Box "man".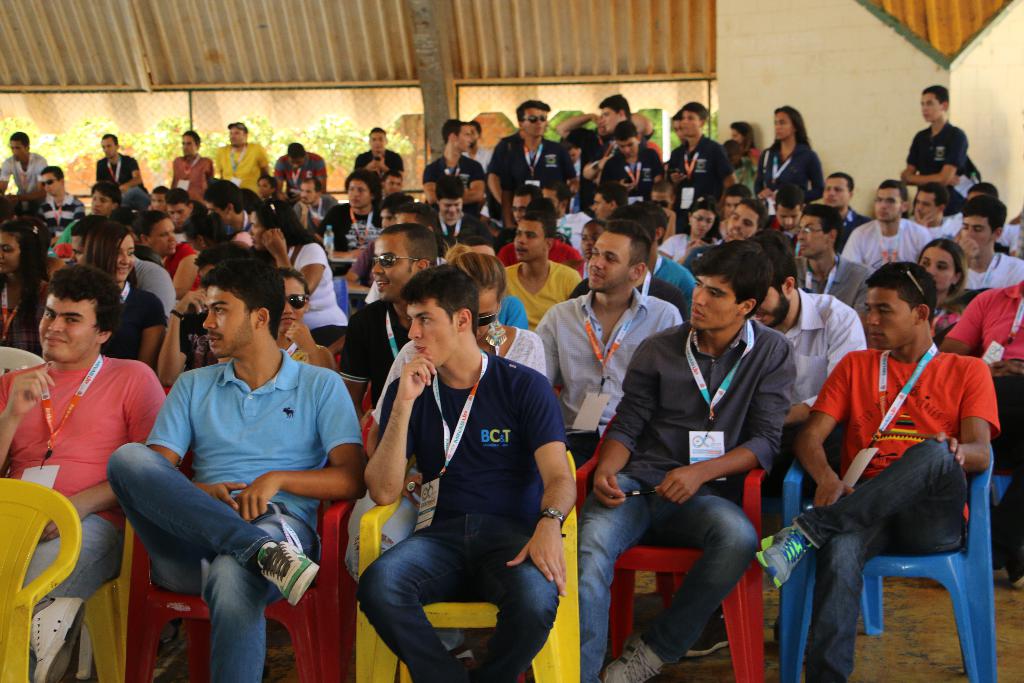
{"left": 534, "top": 224, "right": 680, "bottom": 504}.
